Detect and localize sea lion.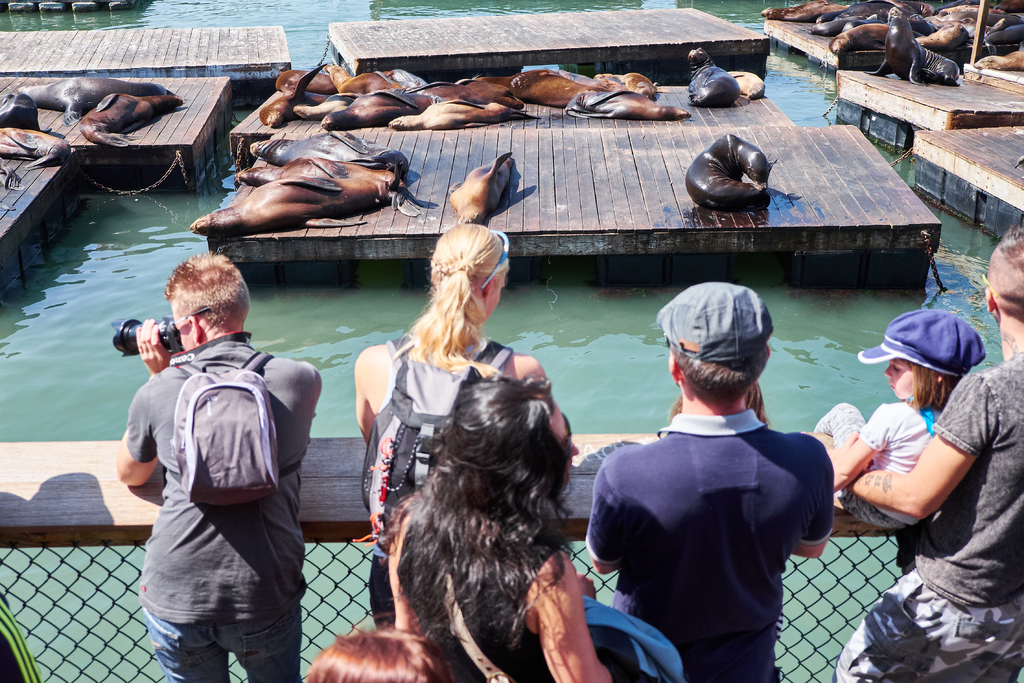
Localized at l=684, t=133, r=779, b=211.
